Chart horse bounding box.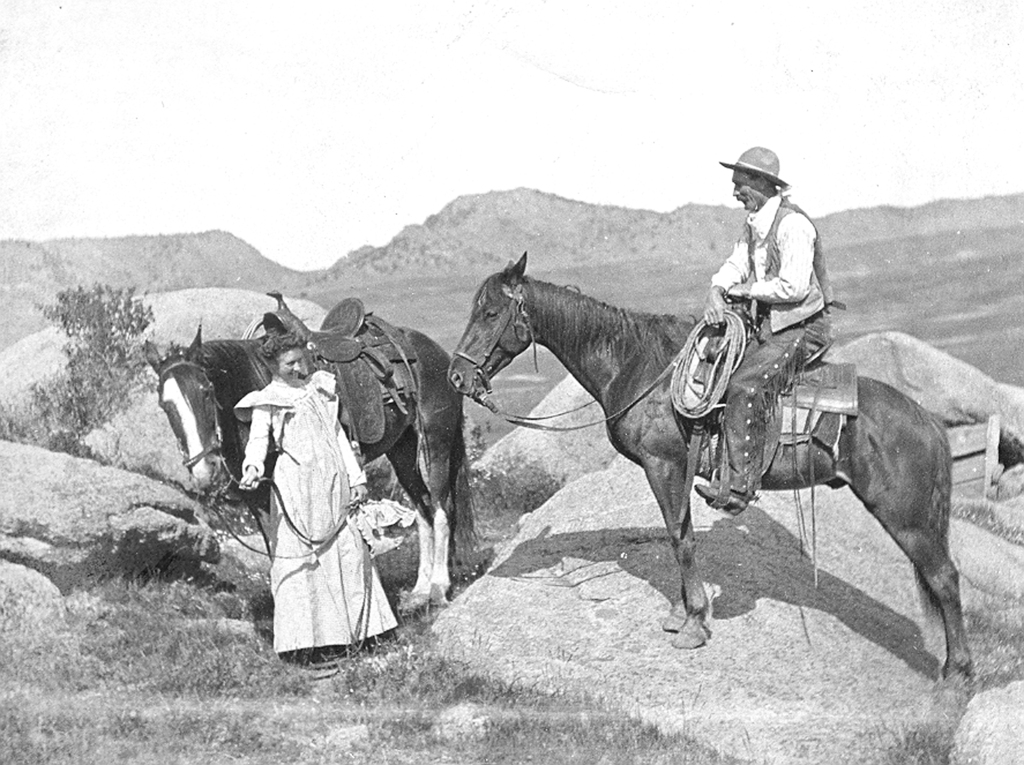
Charted: 145 314 479 620.
